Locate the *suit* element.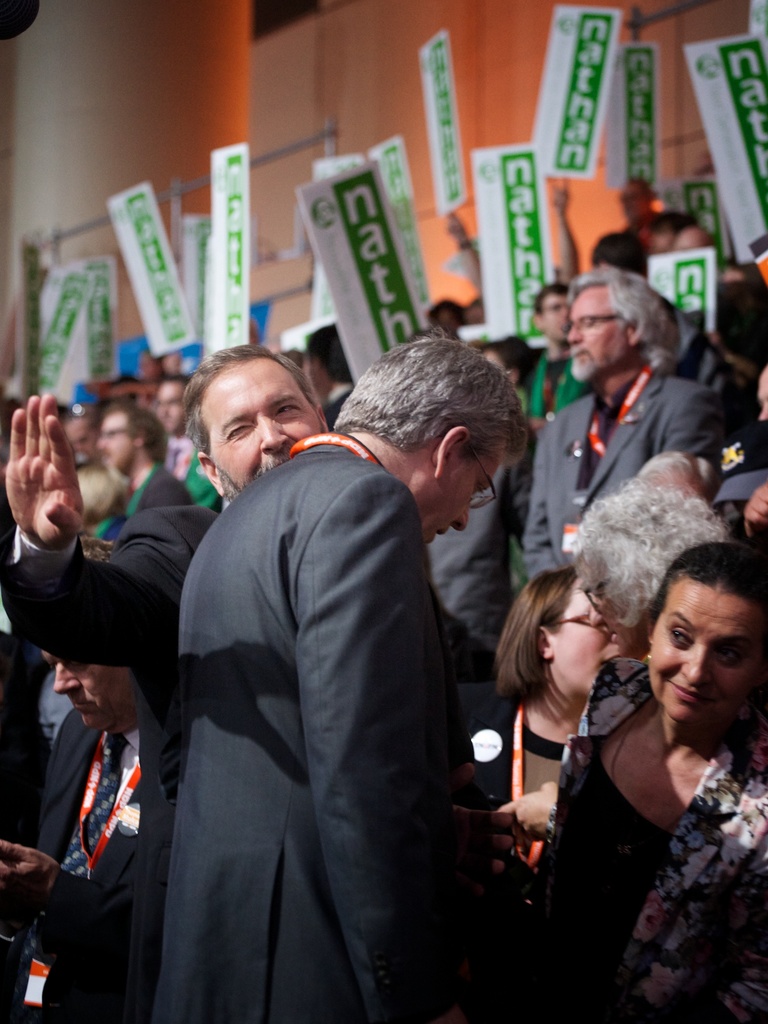
Element bbox: 177 438 484 1023.
